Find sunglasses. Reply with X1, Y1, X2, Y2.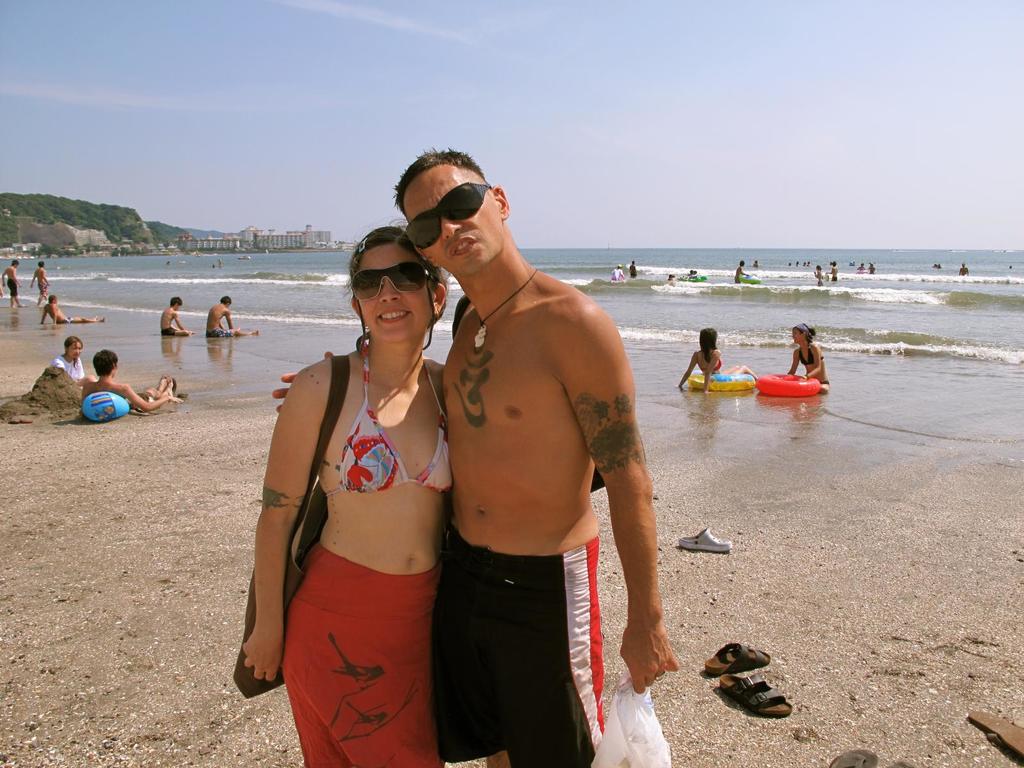
403, 185, 495, 248.
